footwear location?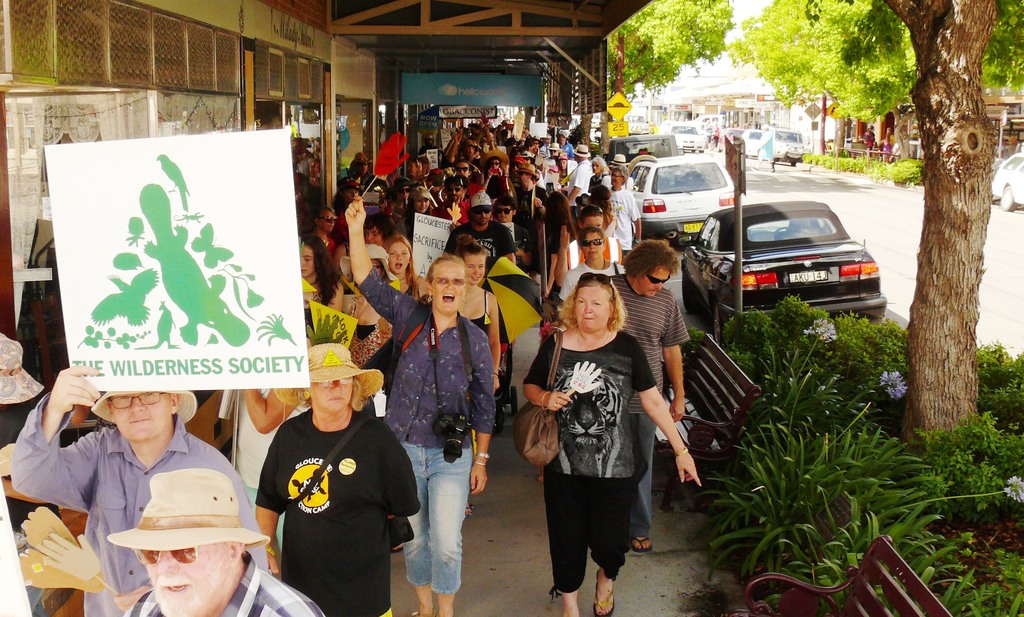
x1=594, y1=570, x2=615, y2=616
